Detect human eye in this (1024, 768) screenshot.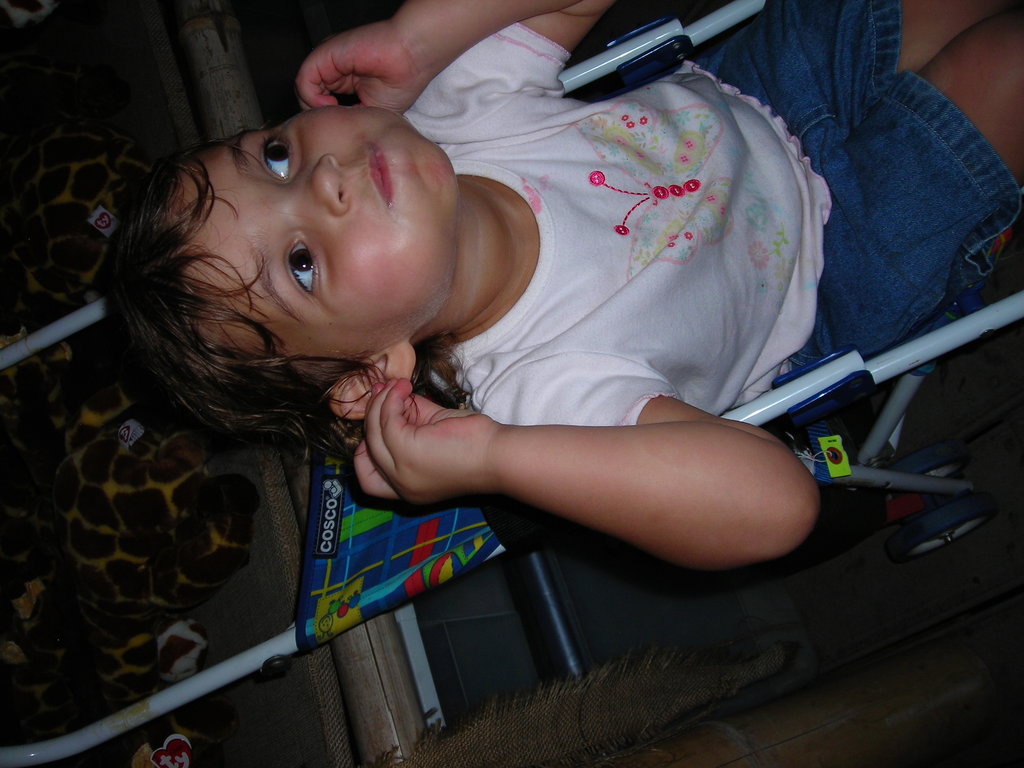
Detection: {"left": 253, "top": 116, "right": 302, "bottom": 184}.
